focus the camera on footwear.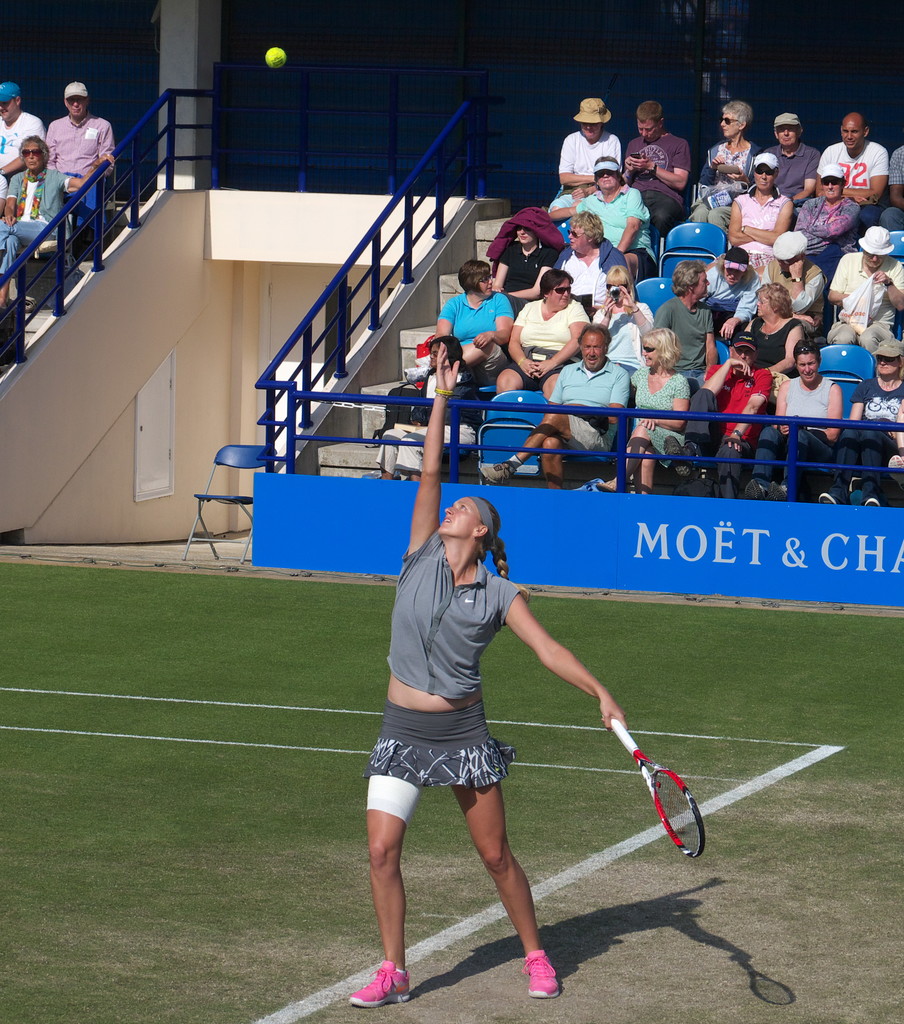
Focus region: <region>659, 435, 688, 473</region>.
